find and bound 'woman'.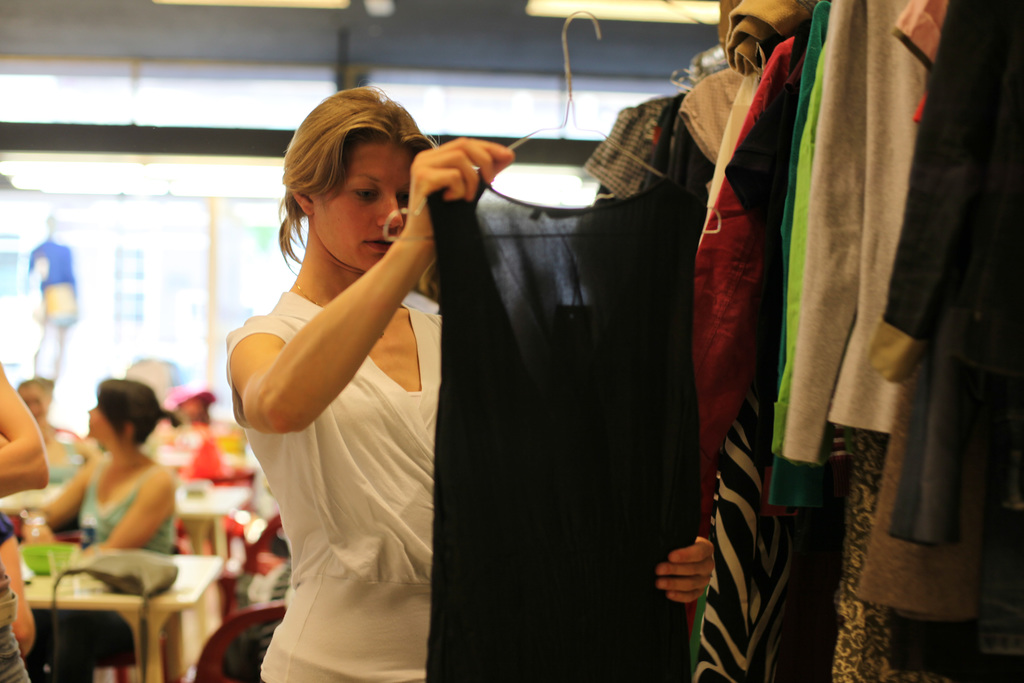
Bound: <bbox>14, 375, 98, 482</bbox>.
